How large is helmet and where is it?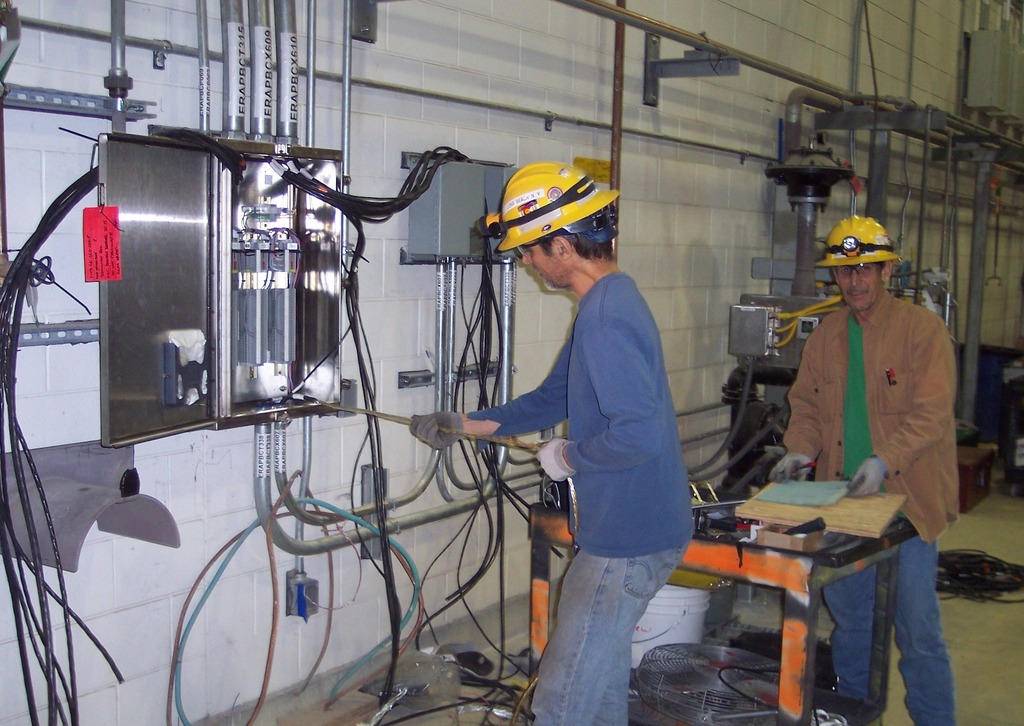
Bounding box: <bbox>486, 159, 618, 297</bbox>.
